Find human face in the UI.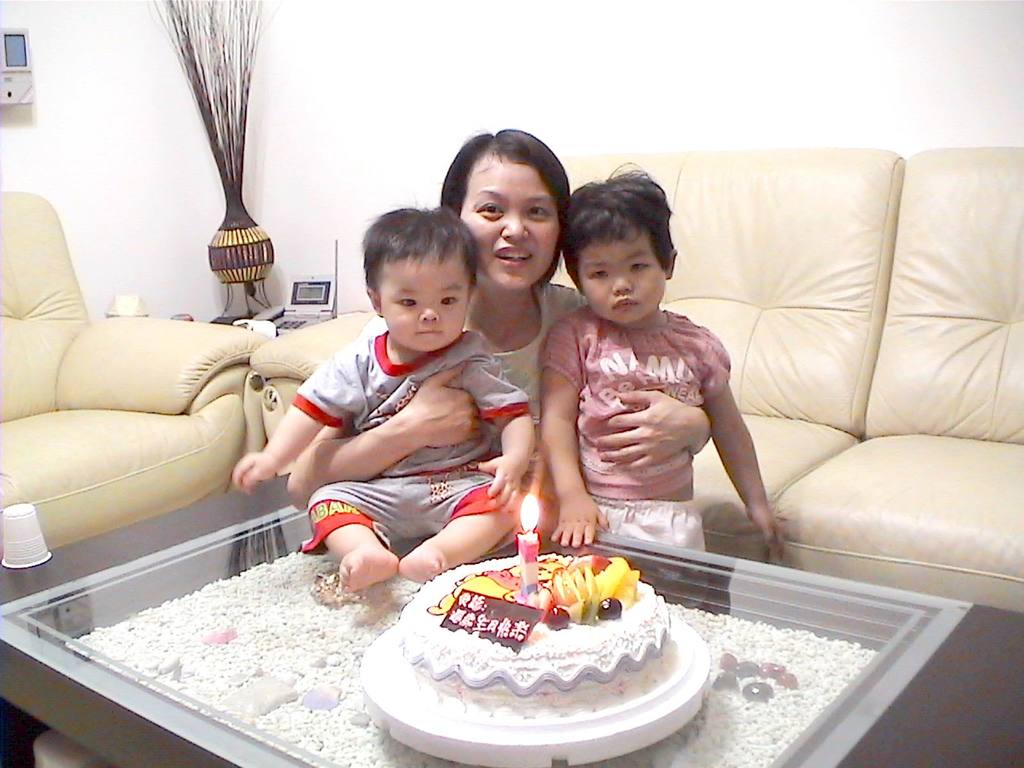
UI element at 461:159:561:289.
